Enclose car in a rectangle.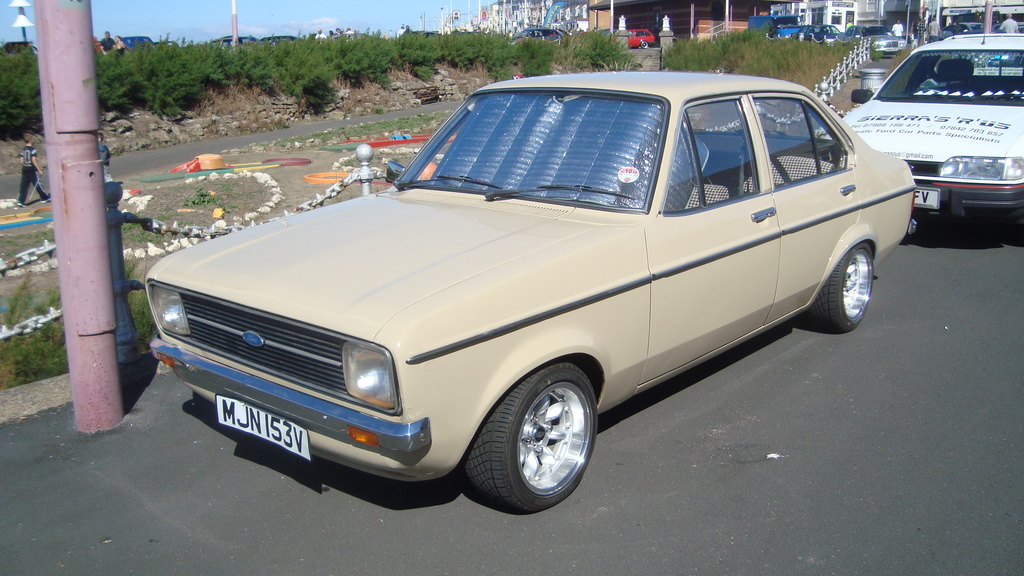
[214,33,268,45].
